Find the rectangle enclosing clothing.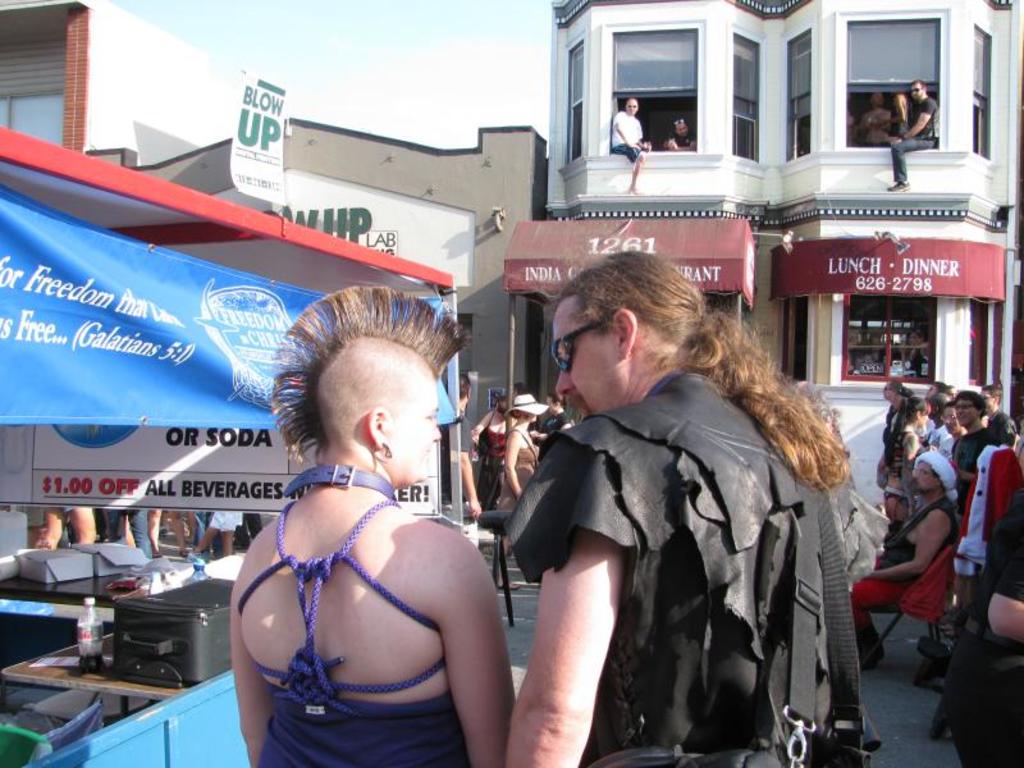
886:91:937:179.
